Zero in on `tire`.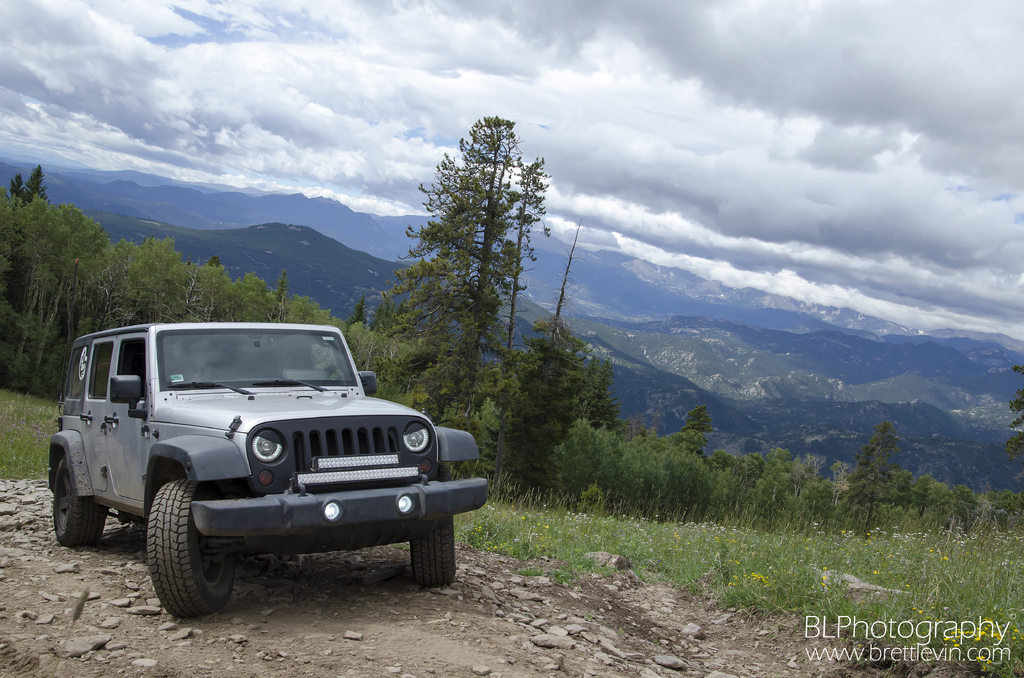
Zeroed in: left=414, top=514, right=458, bottom=581.
